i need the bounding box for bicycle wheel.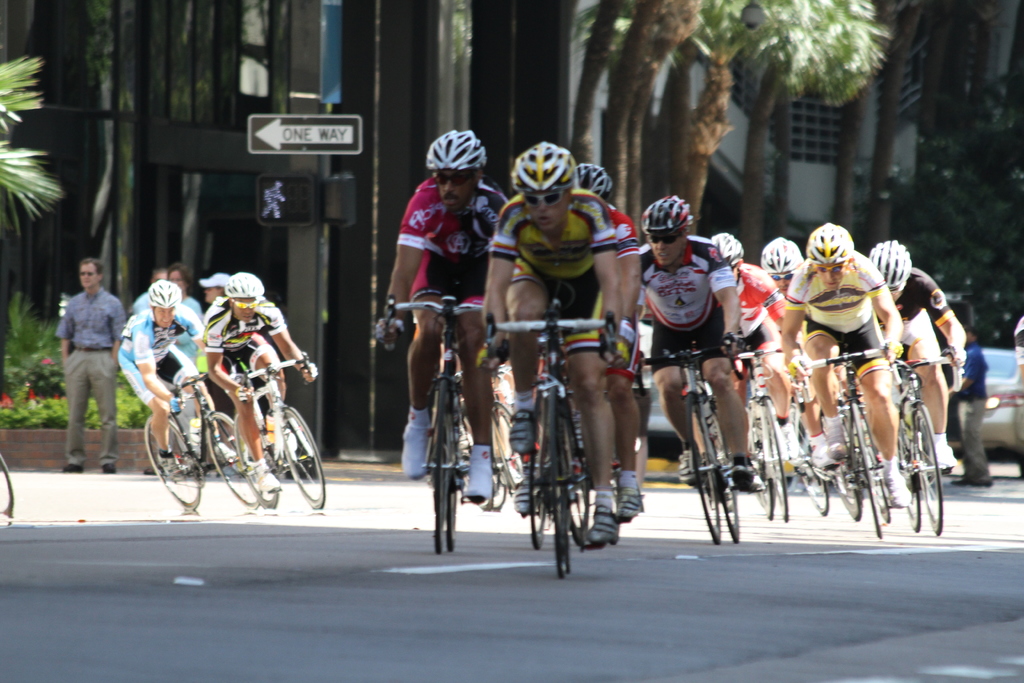
Here it is: [879, 470, 892, 523].
